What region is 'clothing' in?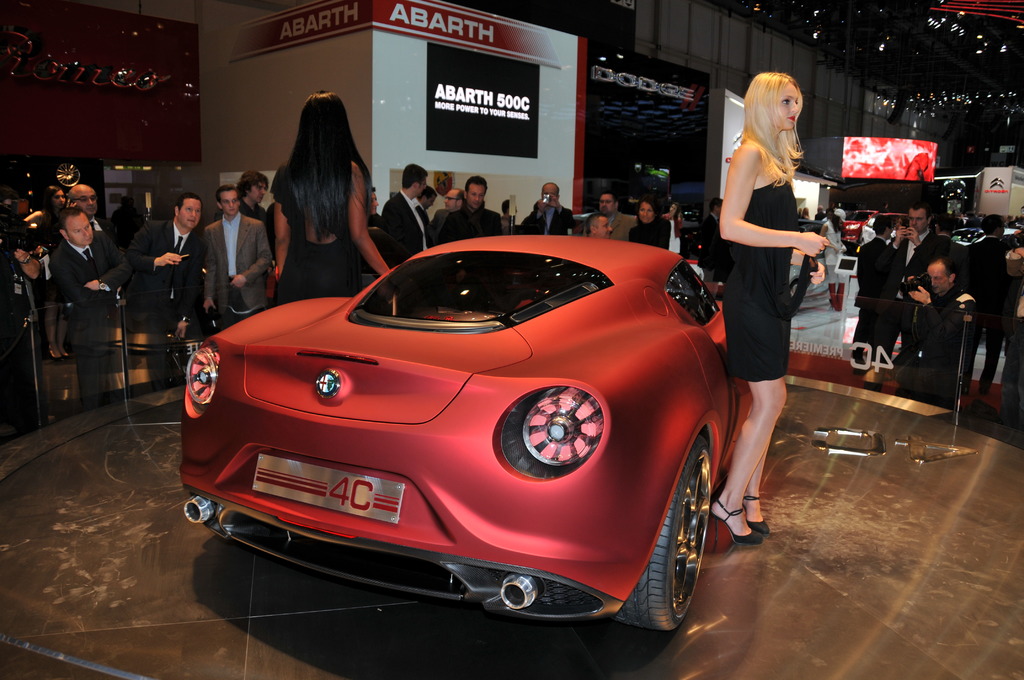
detection(51, 241, 124, 391).
